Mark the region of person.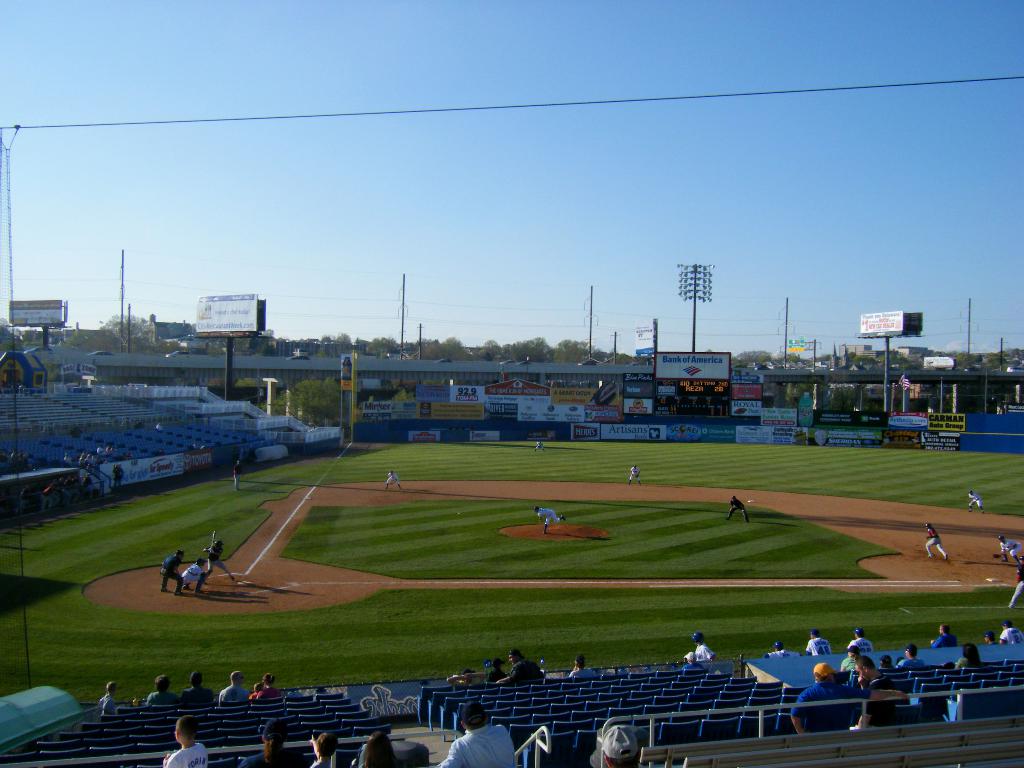
Region: crop(694, 628, 717, 662).
